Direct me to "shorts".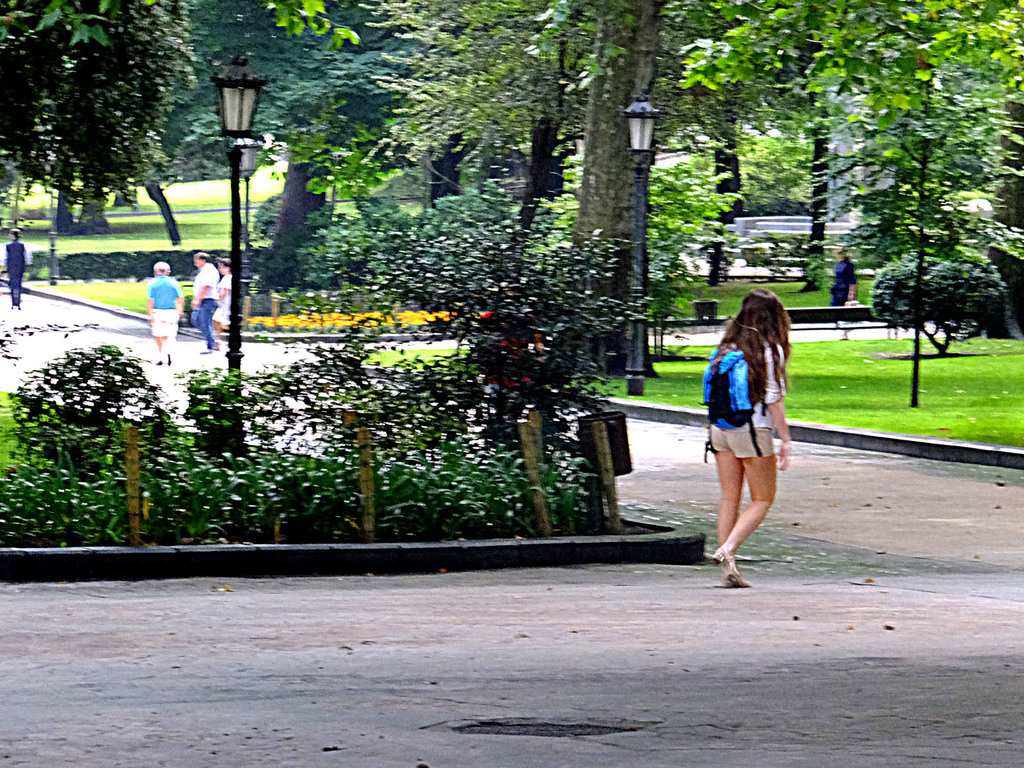
Direction: <box>152,305,177,336</box>.
